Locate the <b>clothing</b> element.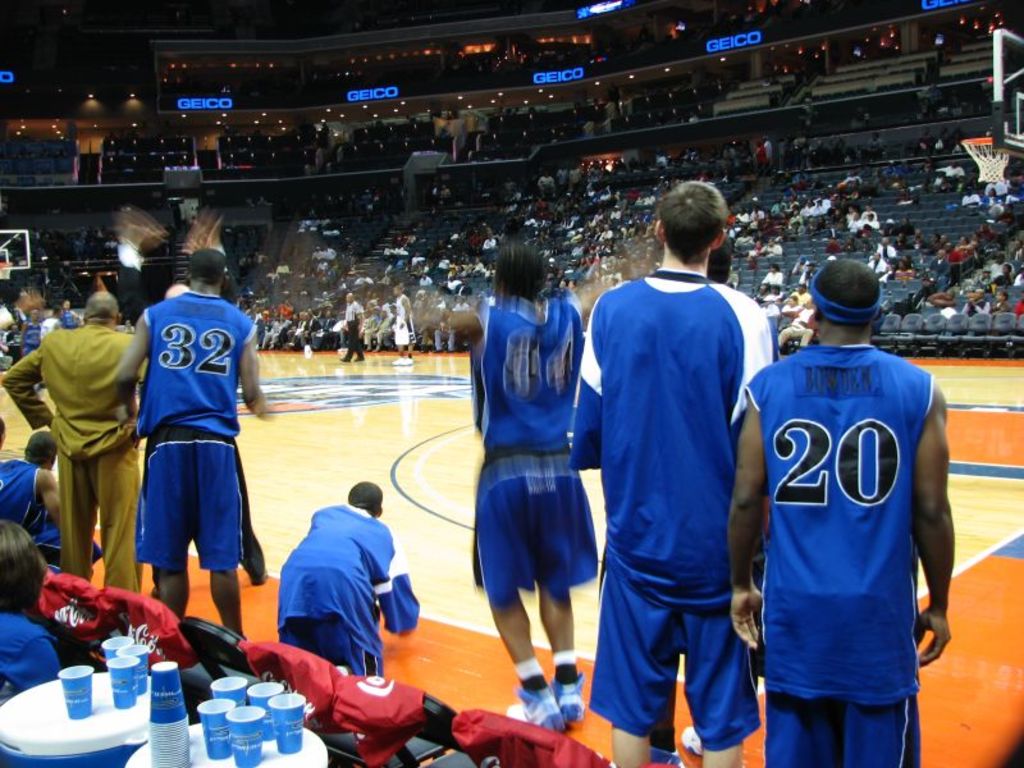
Element bbox: 123:283:246:609.
